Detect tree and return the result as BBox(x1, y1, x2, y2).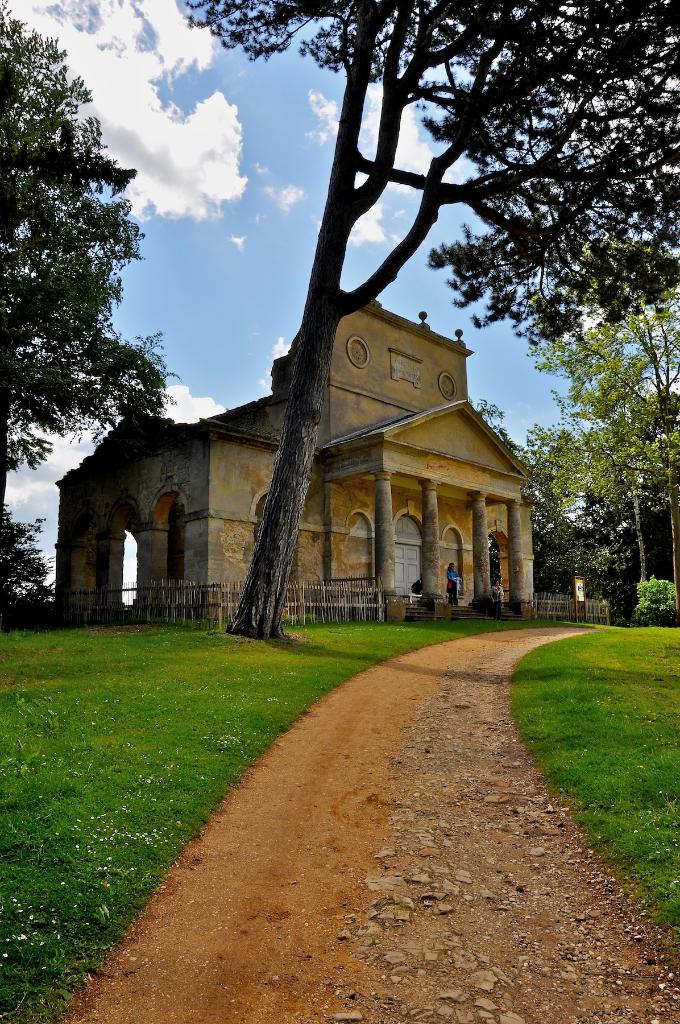
BBox(14, 38, 171, 560).
